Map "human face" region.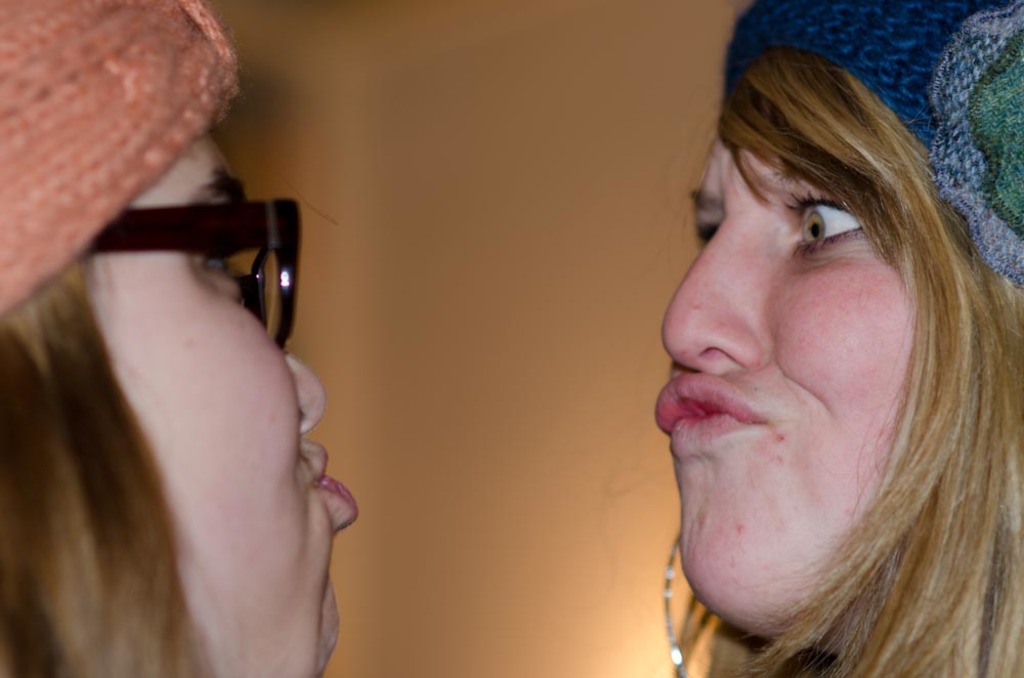
Mapped to <box>84,132,358,677</box>.
